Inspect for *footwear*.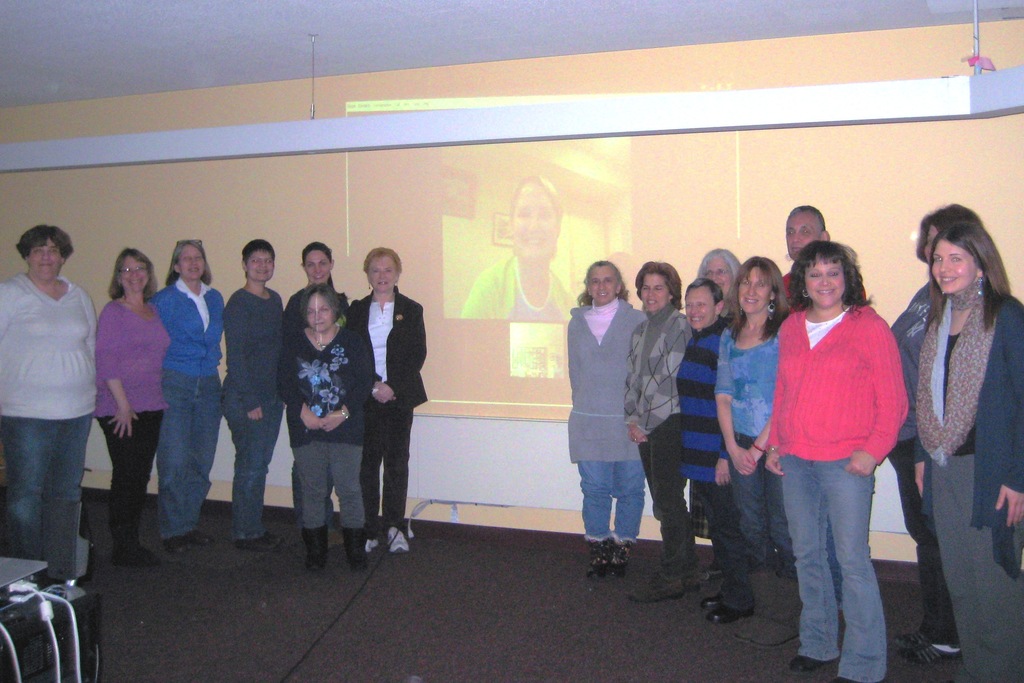
Inspection: [x1=703, y1=602, x2=758, y2=625].
